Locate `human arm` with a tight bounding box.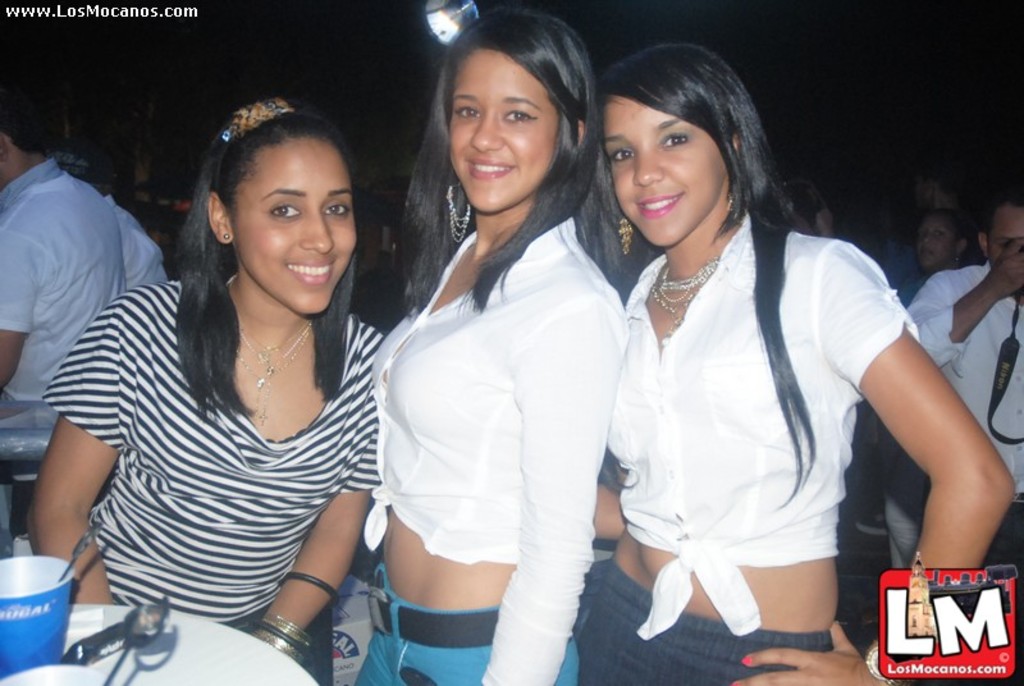
bbox=(0, 228, 47, 385).
